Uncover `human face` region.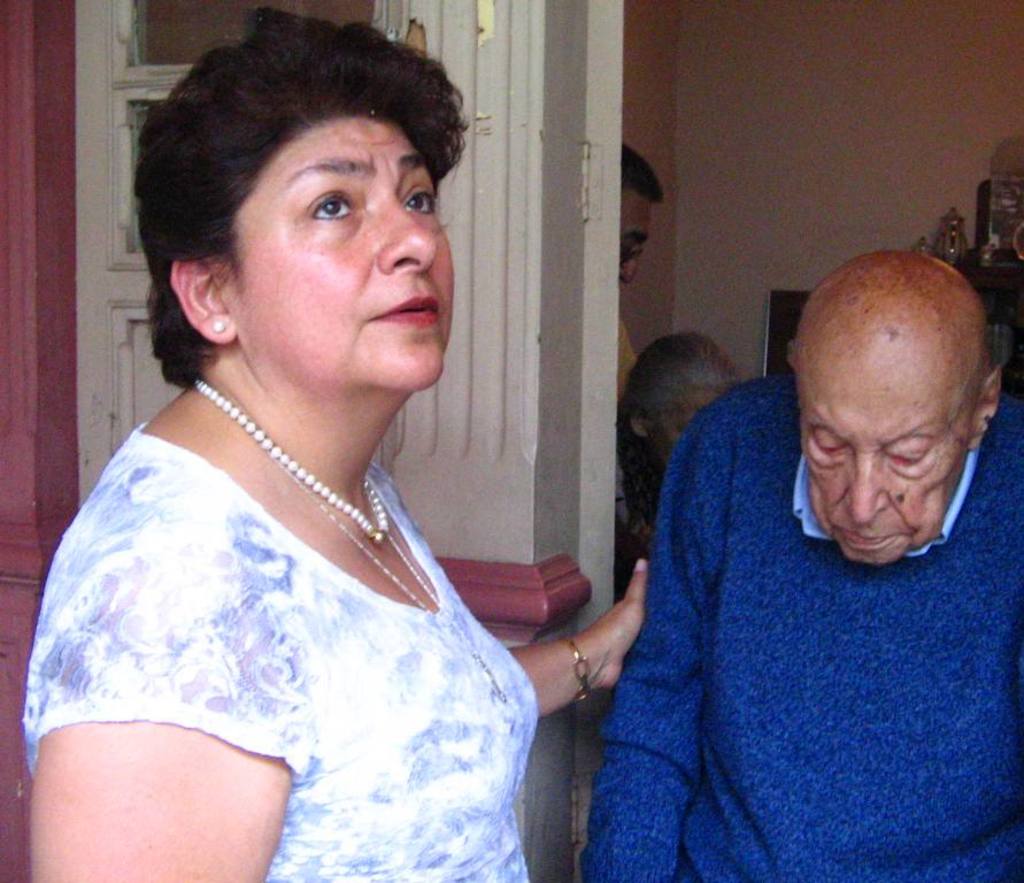
Uncovered: region(246, 117, 451, 402).
